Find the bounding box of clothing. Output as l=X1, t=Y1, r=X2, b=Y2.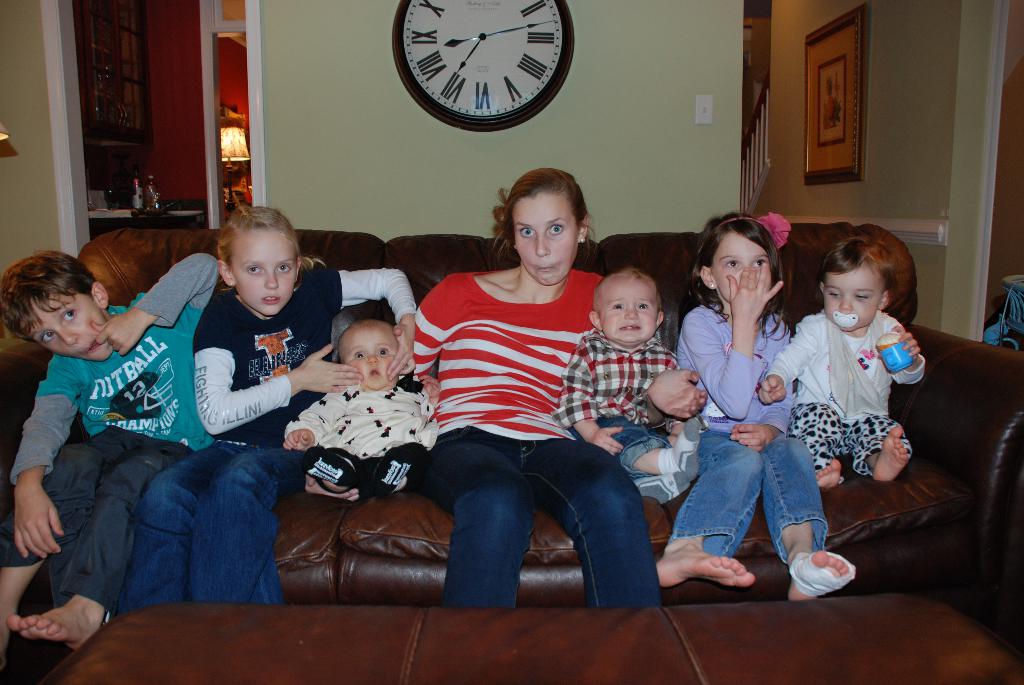
l=6, t=251, r=220, b=618.
